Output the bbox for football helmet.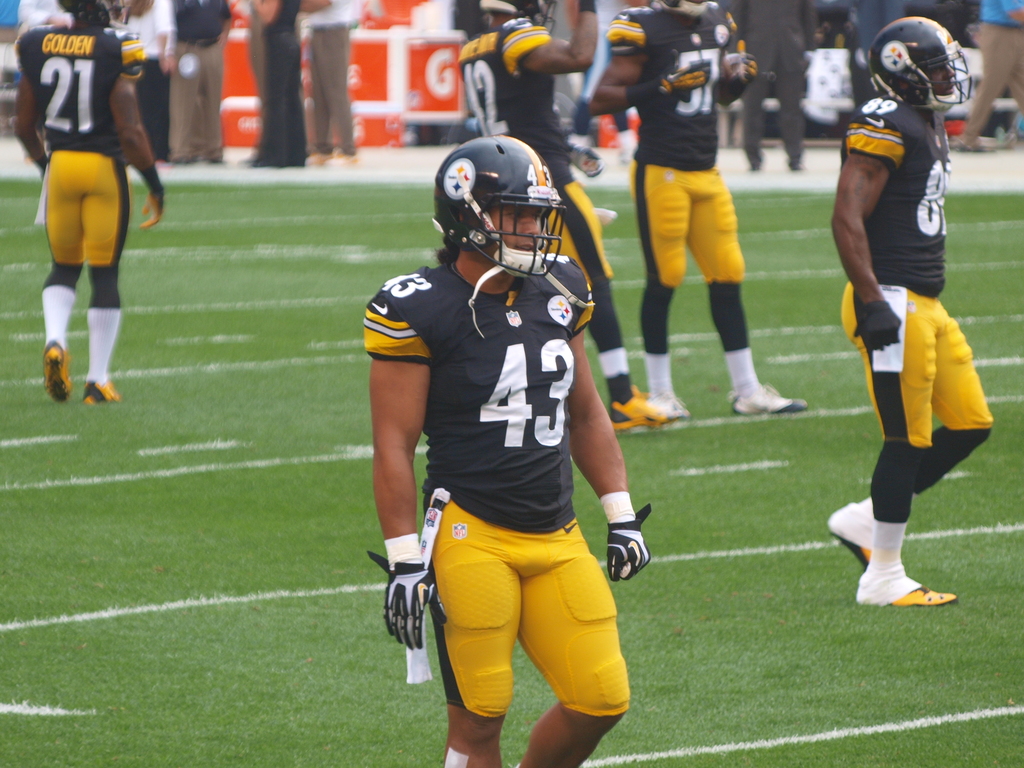
<region>434, 133, 575, 287</region>.
